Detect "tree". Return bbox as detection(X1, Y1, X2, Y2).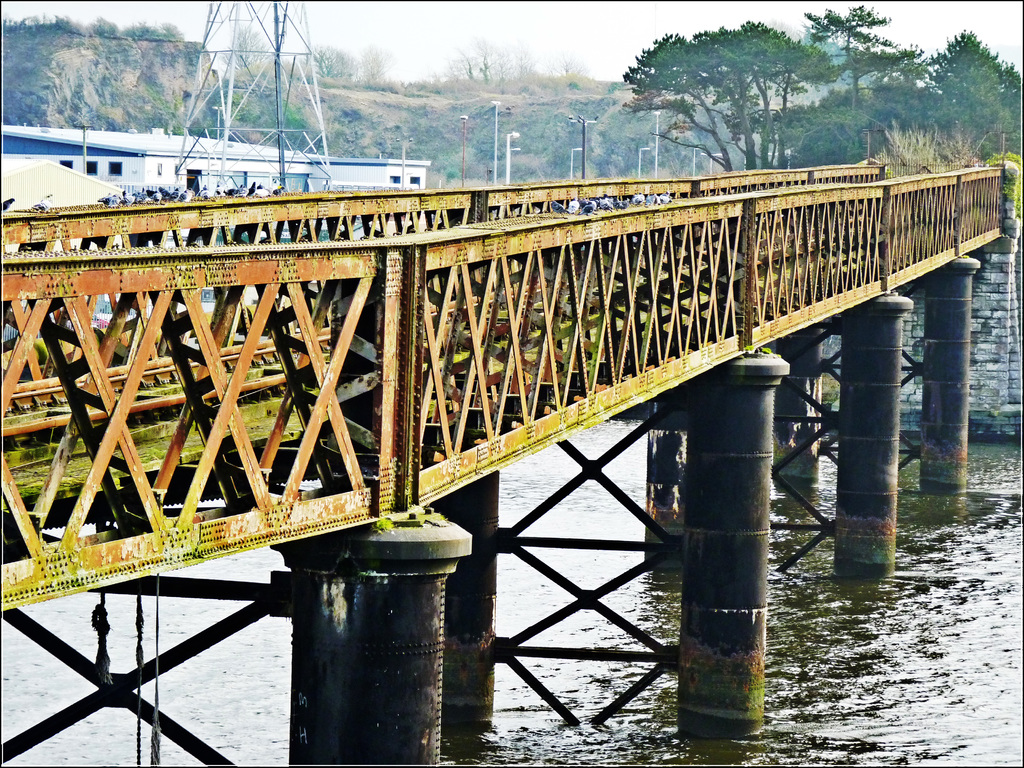
detection(298, 40, 360, 79).
